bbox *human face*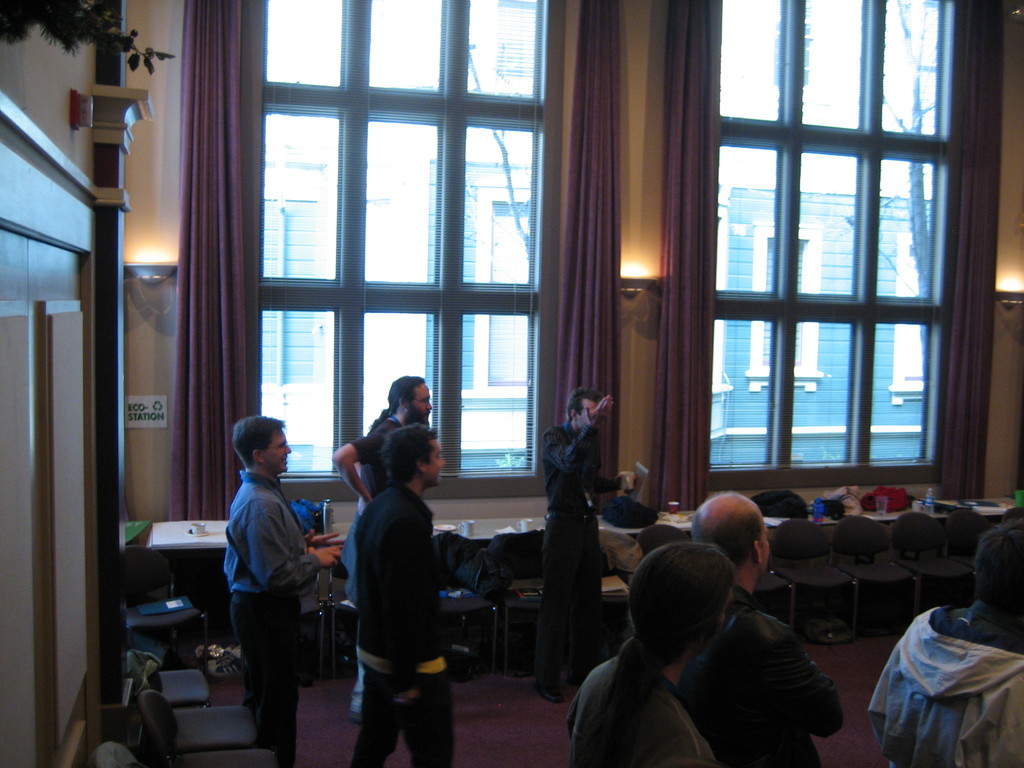
(x1=426, y1=442, x2=445, y2=486)
